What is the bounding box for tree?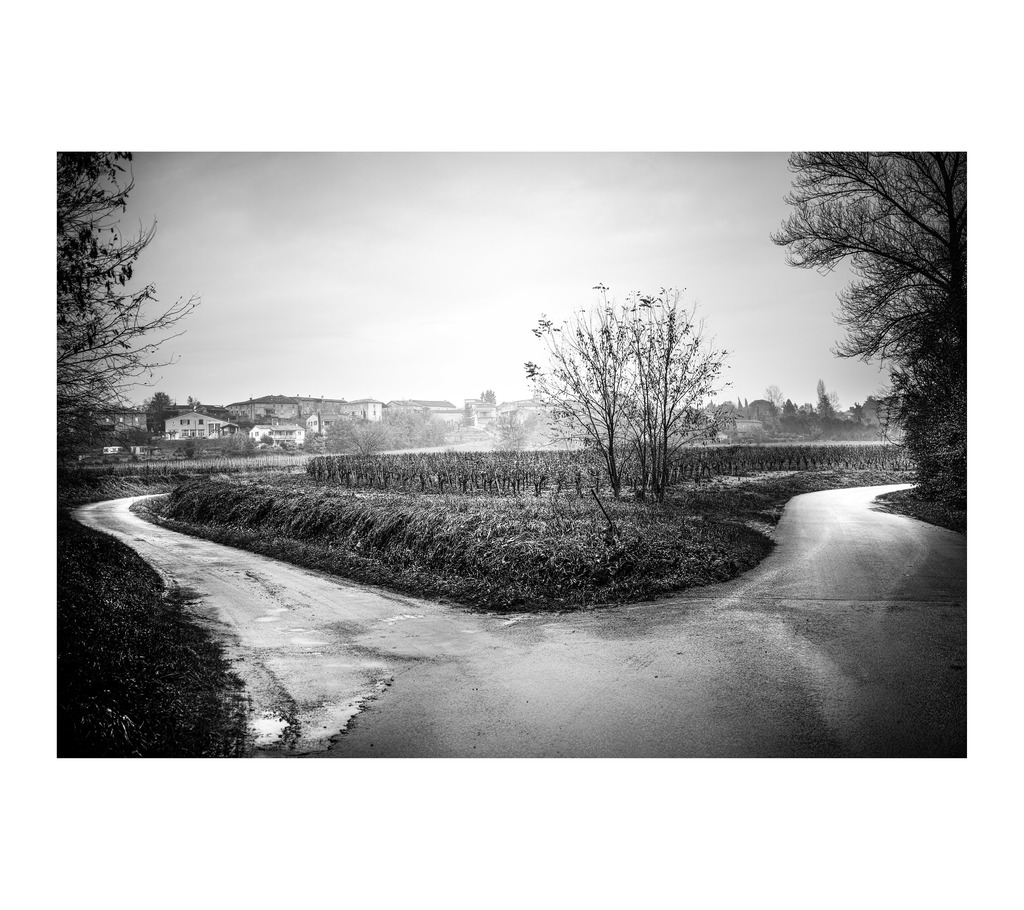
(478, 404, 517, 457).
